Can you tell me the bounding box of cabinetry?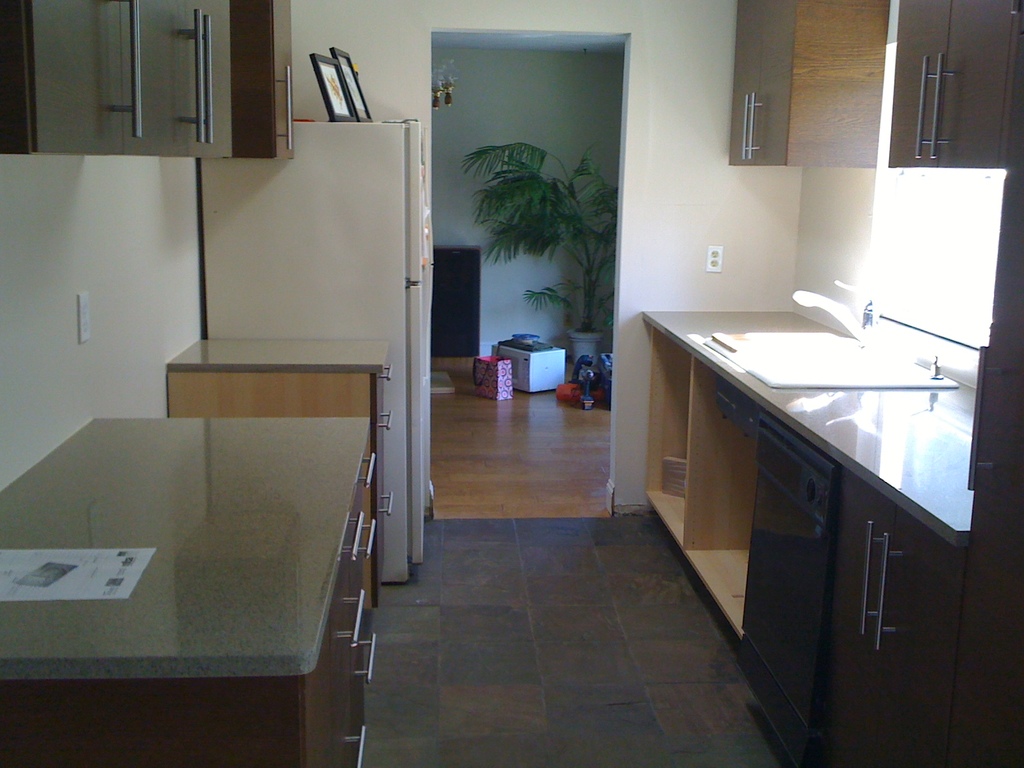
[x1=0, y1=0, x2=301, y2=161].
